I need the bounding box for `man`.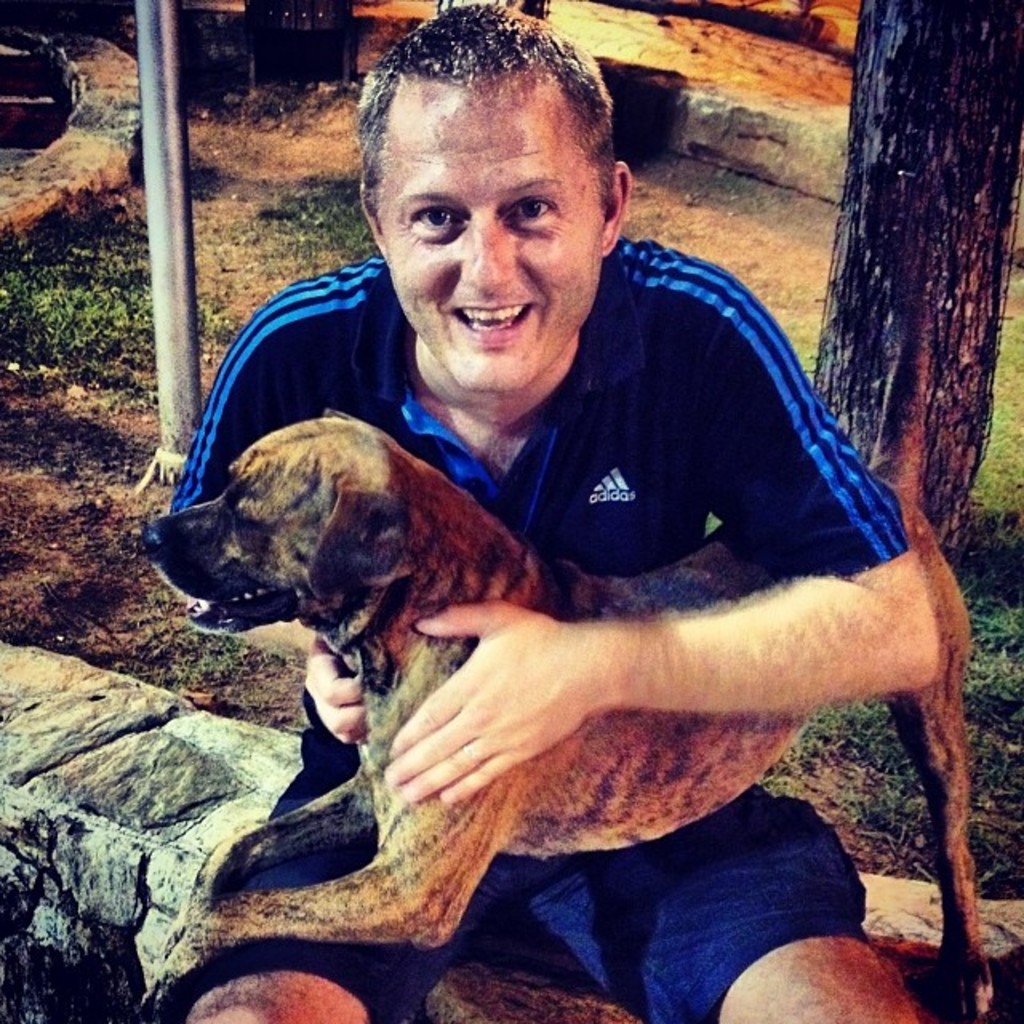
Here it is: left=166, top=2, right=949, bottom=1022.
